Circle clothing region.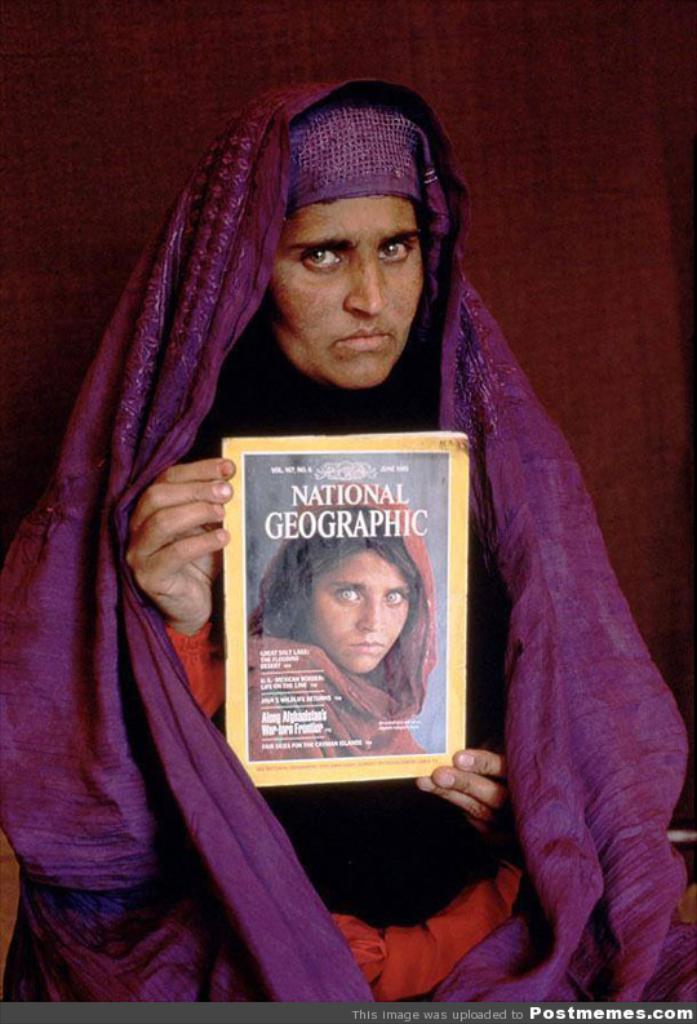
Region: x1=239, y1=489, x2=441, y2=750.
